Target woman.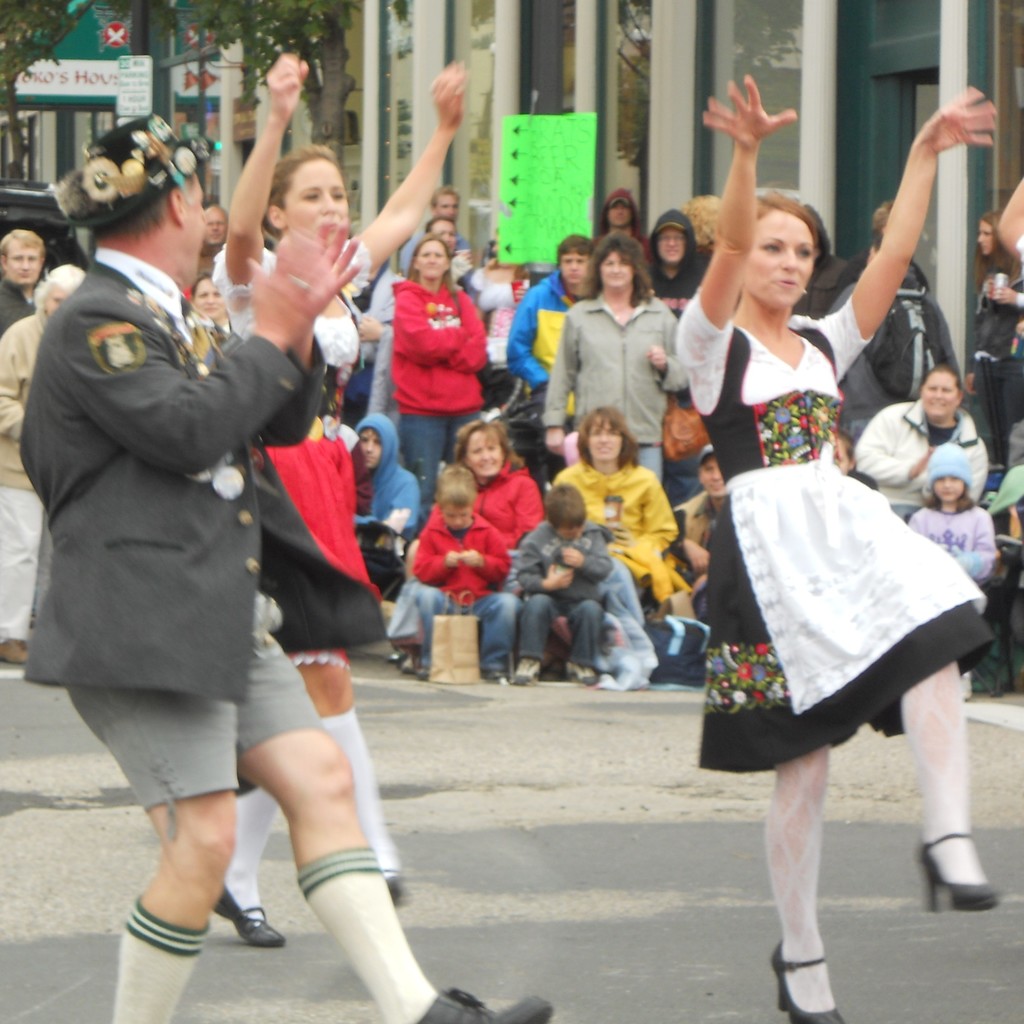
Target region: (x1=382, y1=230, x2=487, y2=522).
